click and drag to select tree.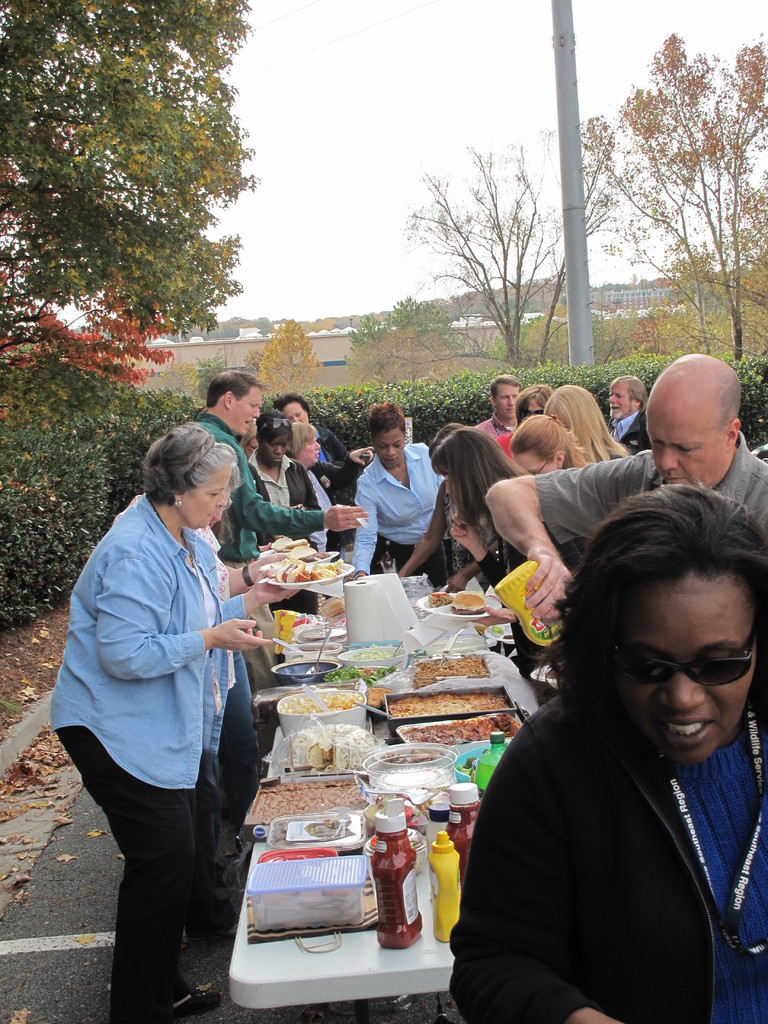
Selection: x1=351, y1=292, x2=496, y2=376.
